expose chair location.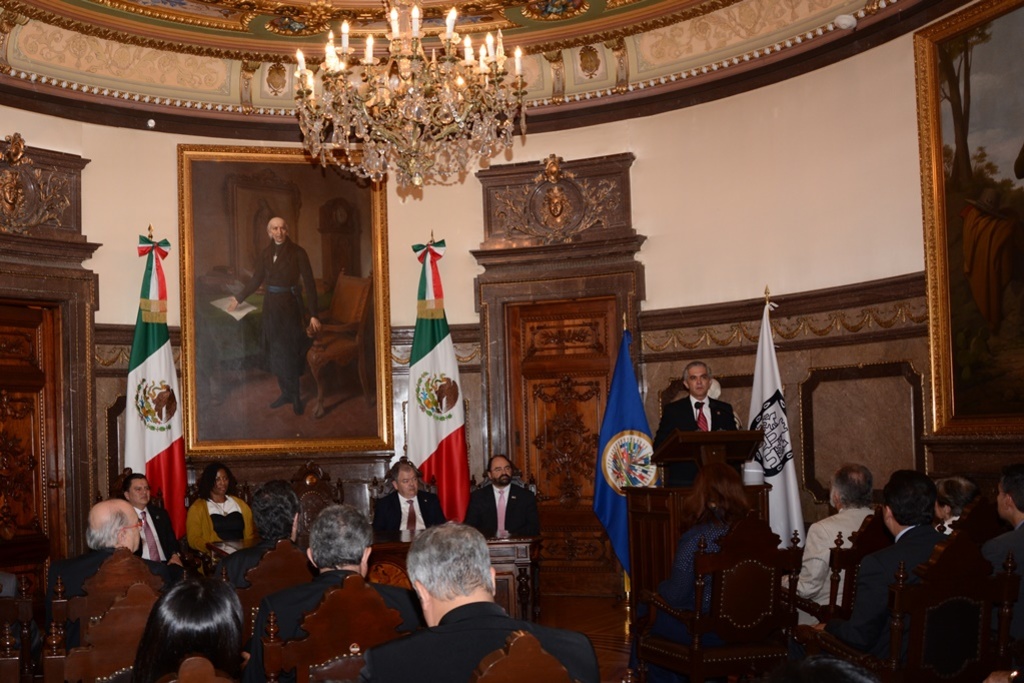
Exposed at x1=59 y1=585 x2=170 y2=682.
